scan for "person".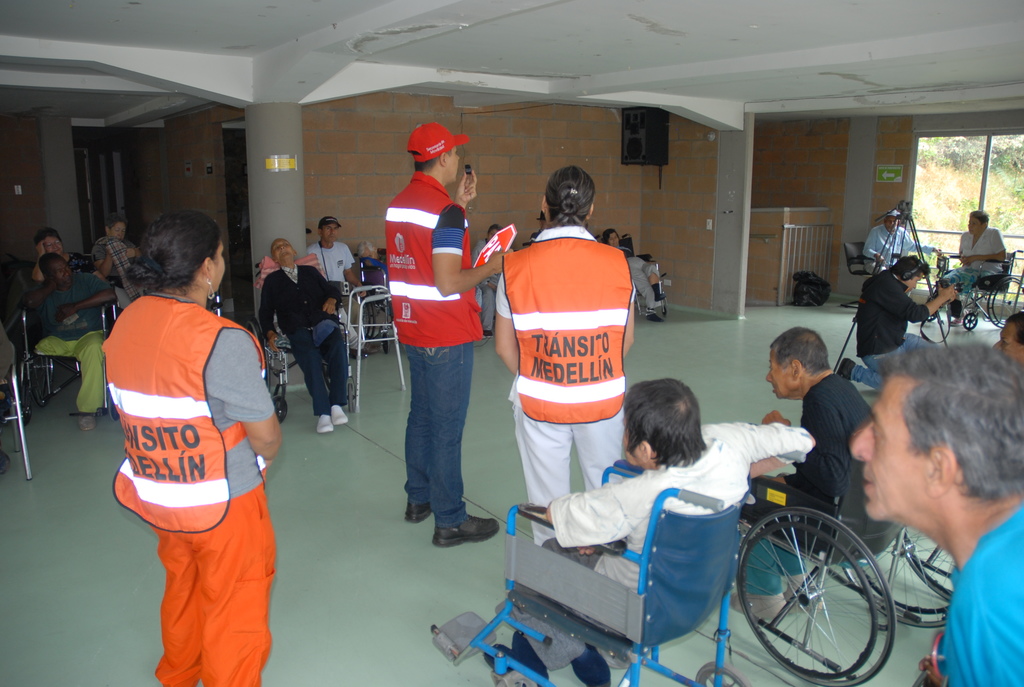
Scan result: [850, 340, 1023, 686].
